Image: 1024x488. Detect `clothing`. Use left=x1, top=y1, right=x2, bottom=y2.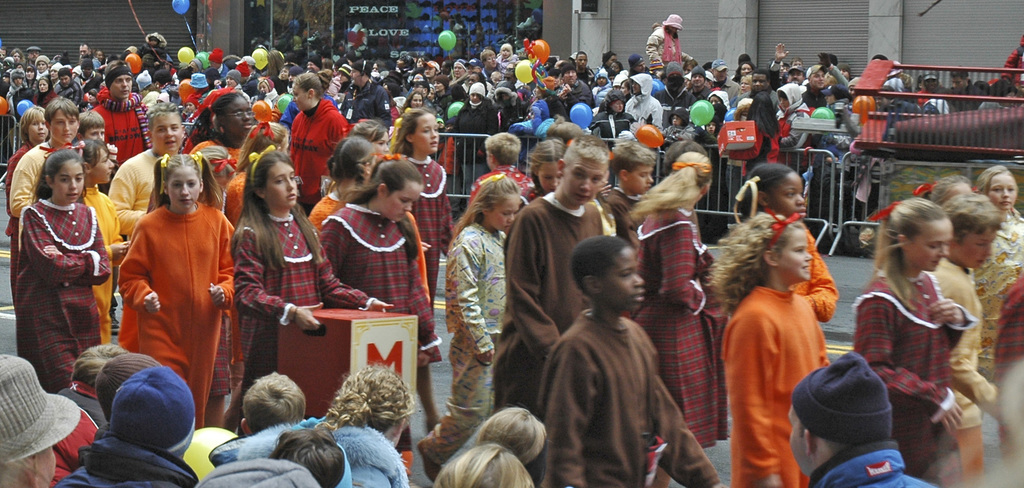
left=630, top=210, right=727, bottom=445.
